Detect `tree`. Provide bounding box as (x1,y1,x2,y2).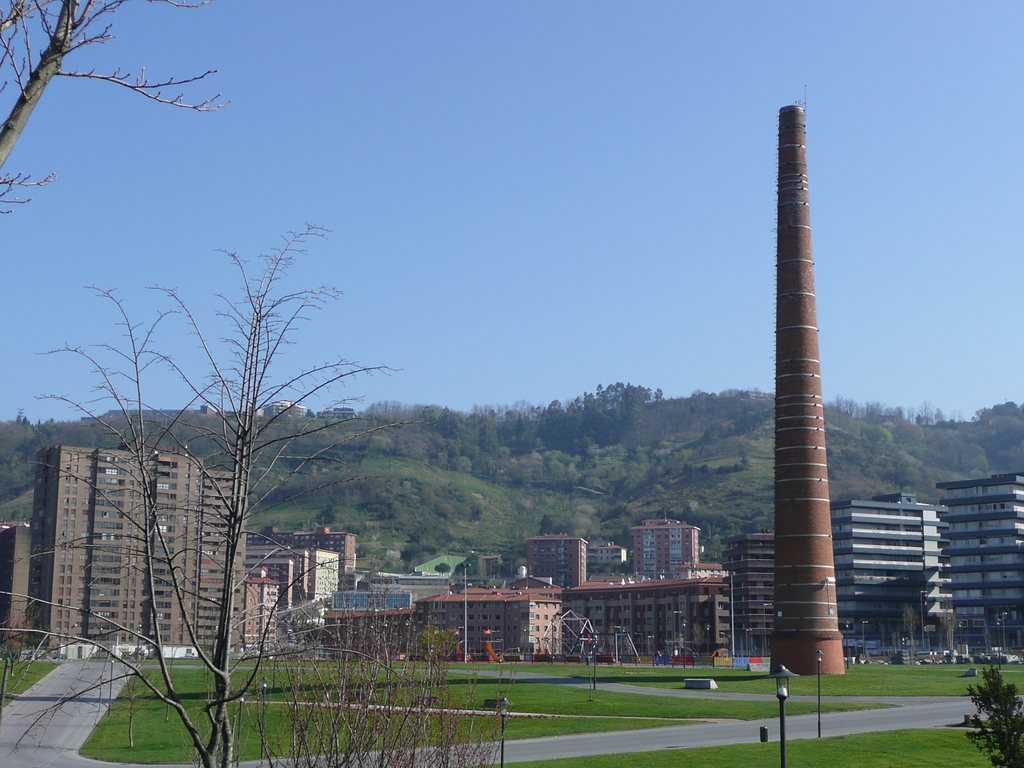
(348,394,398,454).
